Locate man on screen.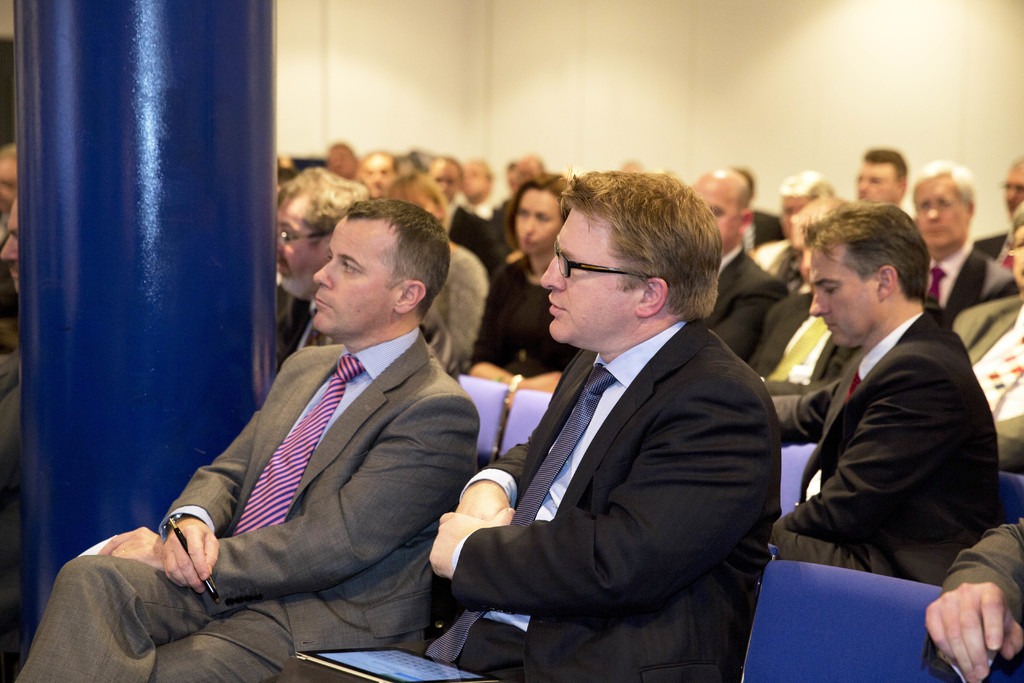
On screen at <box>678,176,774,389</box>.
